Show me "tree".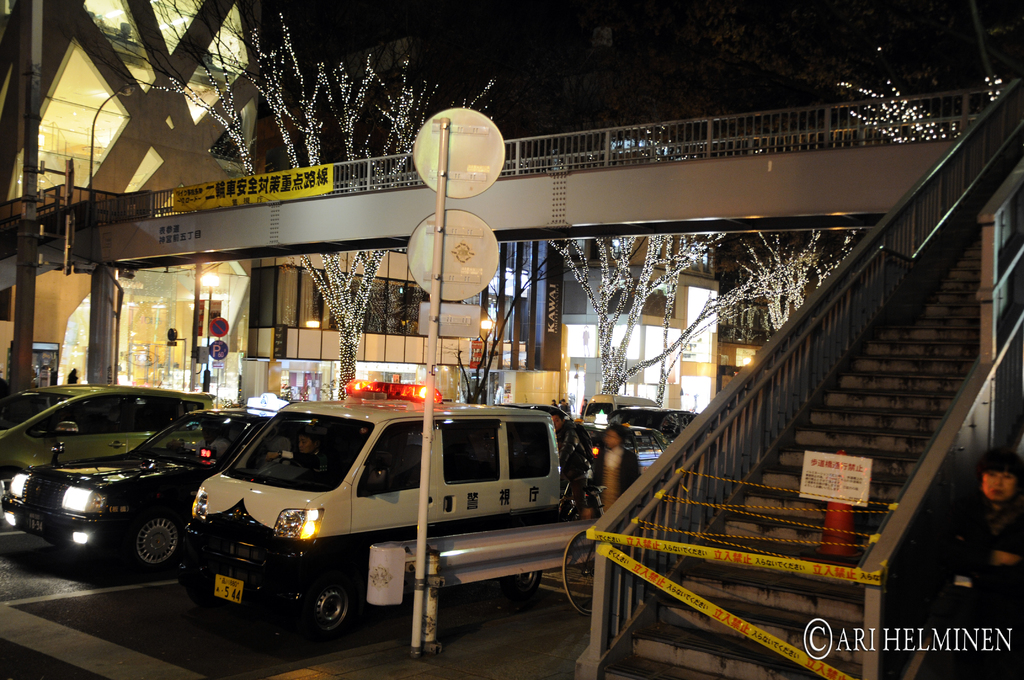
"tree" is here: <box>538,234,819,396</box>.
